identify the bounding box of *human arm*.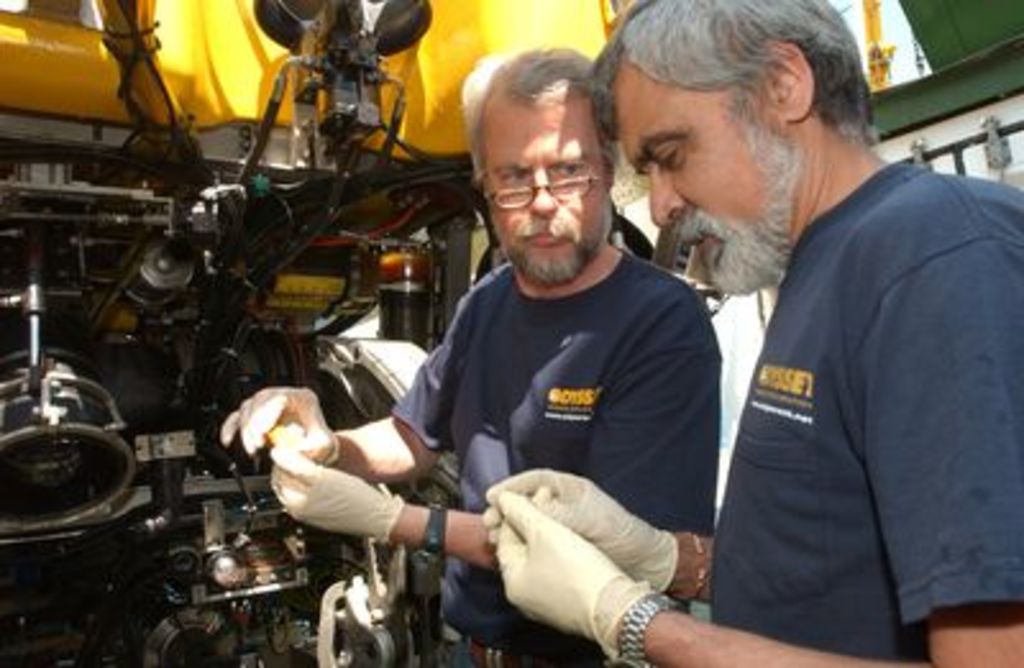
212 289 471 499.
